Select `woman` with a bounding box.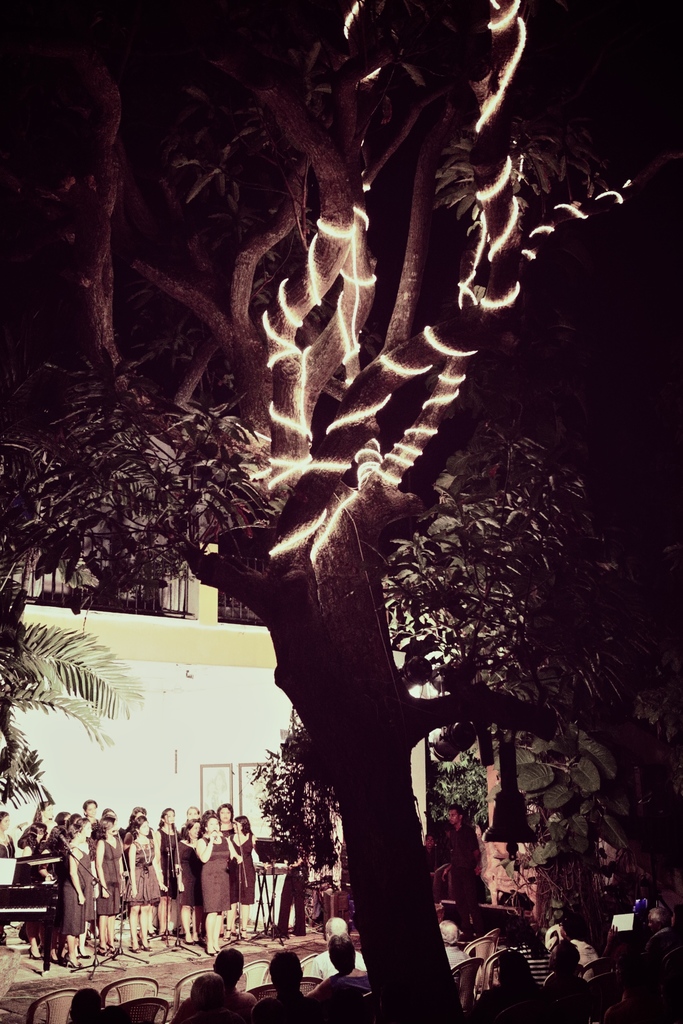
190:809:244:960.
